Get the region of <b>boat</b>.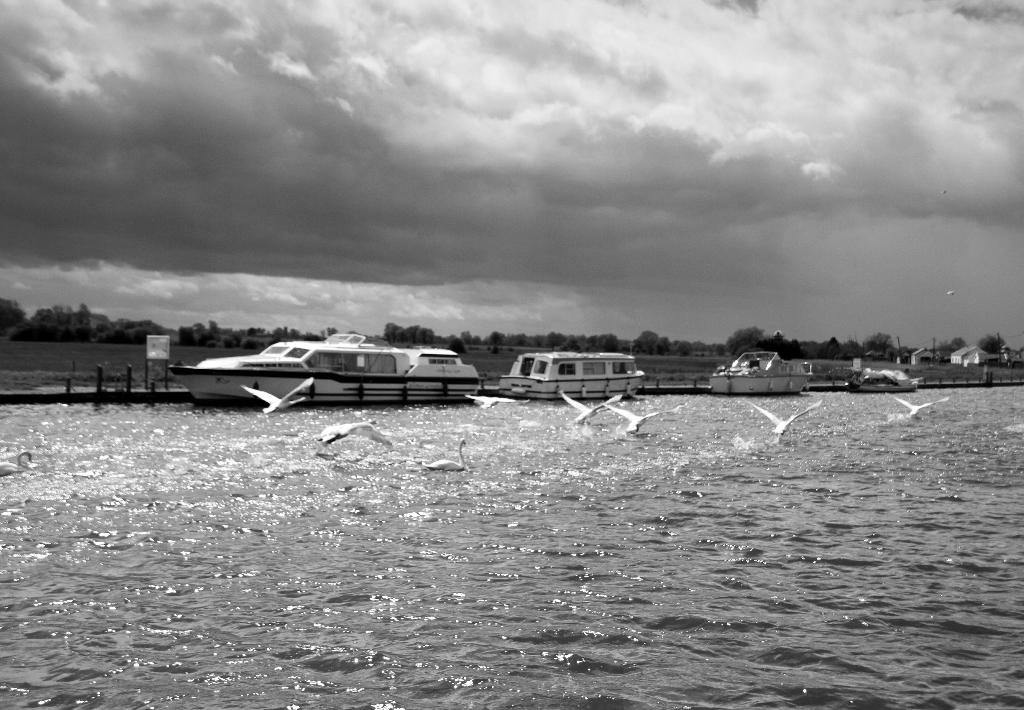
(845, 365, 918, 394).
